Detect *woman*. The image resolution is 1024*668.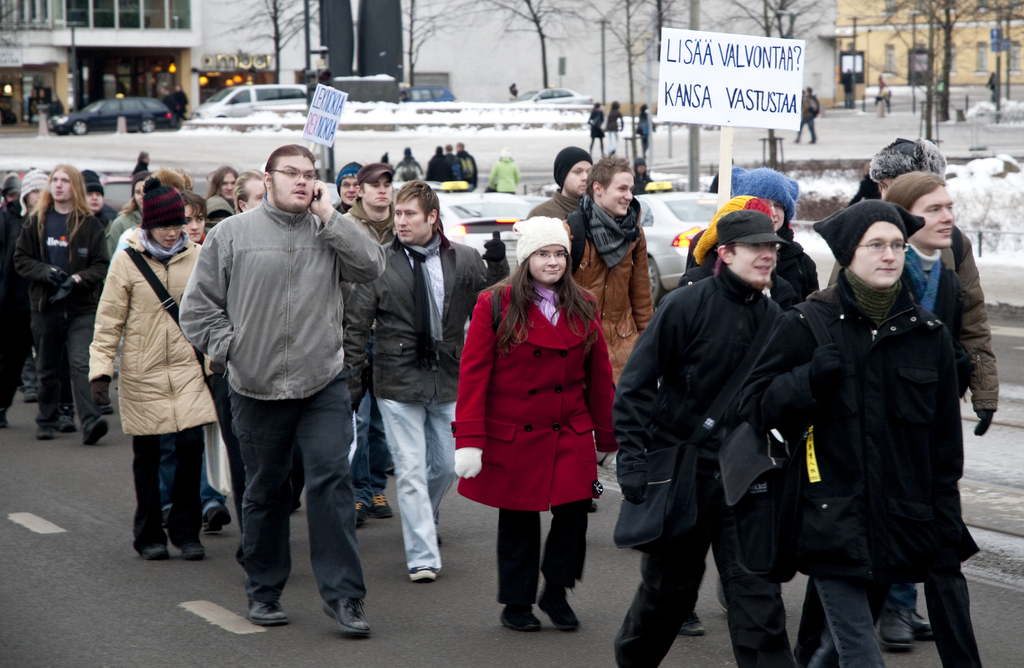
(455,208,620,621).
